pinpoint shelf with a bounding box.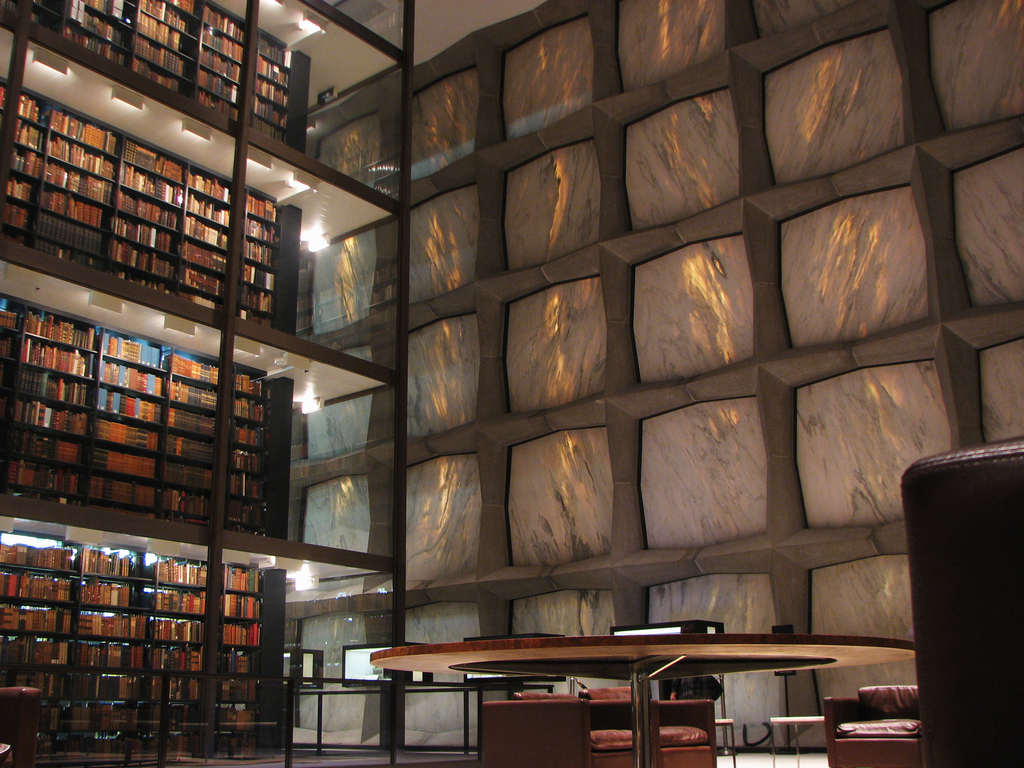
[230,443,264,476].
